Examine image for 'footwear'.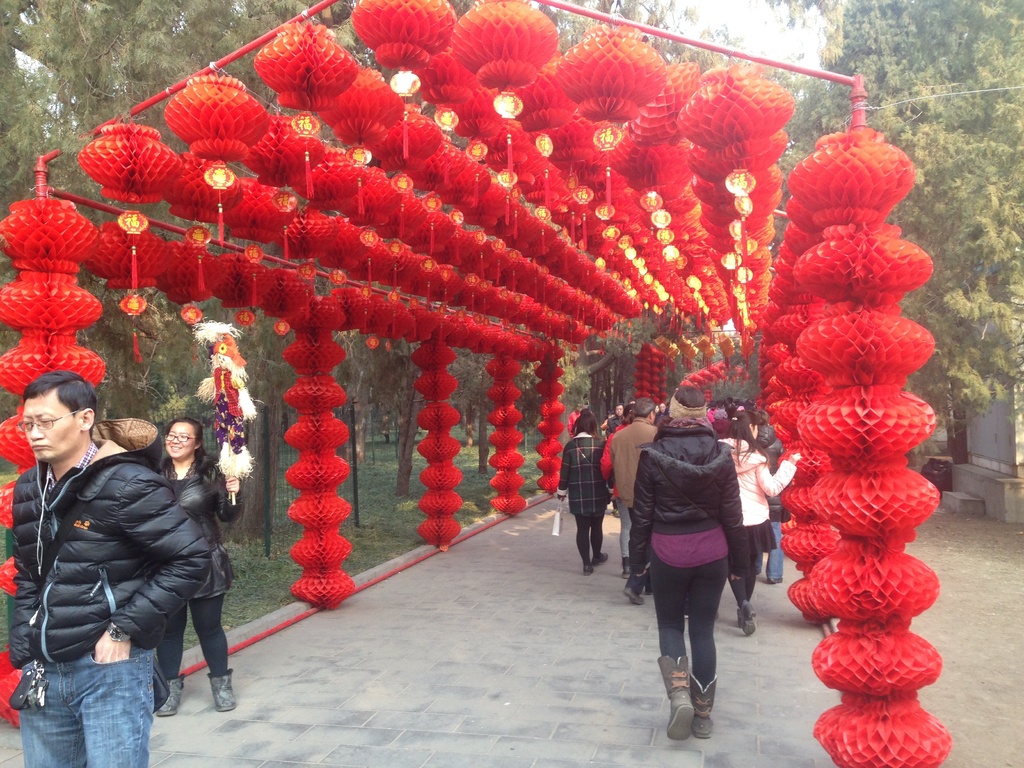
Examination result: (611, 512, 618, 518).
